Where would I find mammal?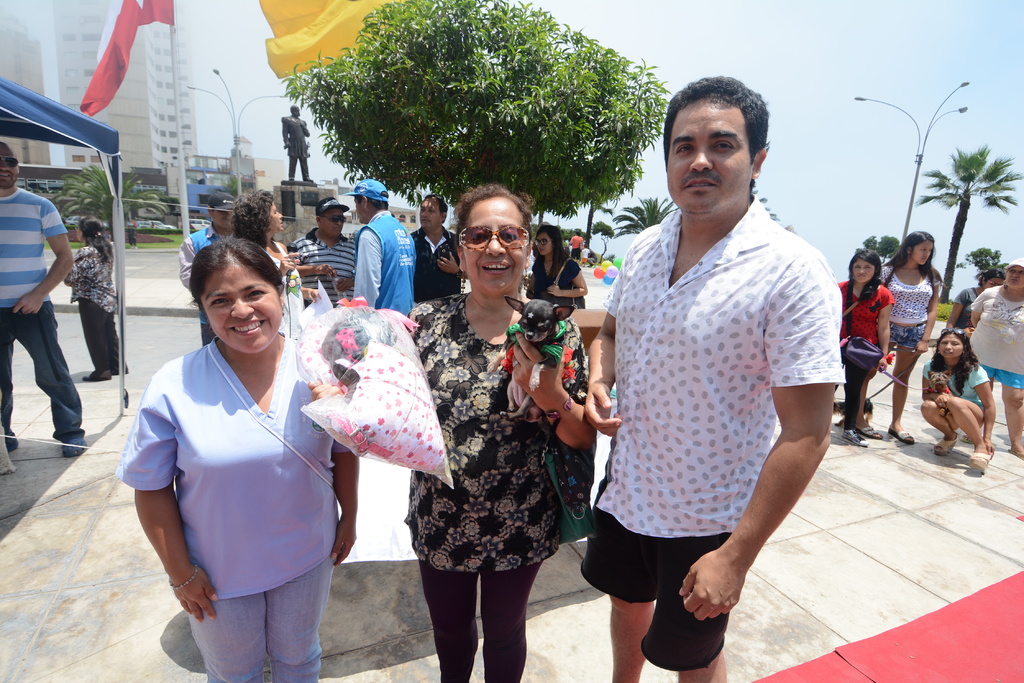
At (x1=294, y1=192, x2=360, y2=307).
